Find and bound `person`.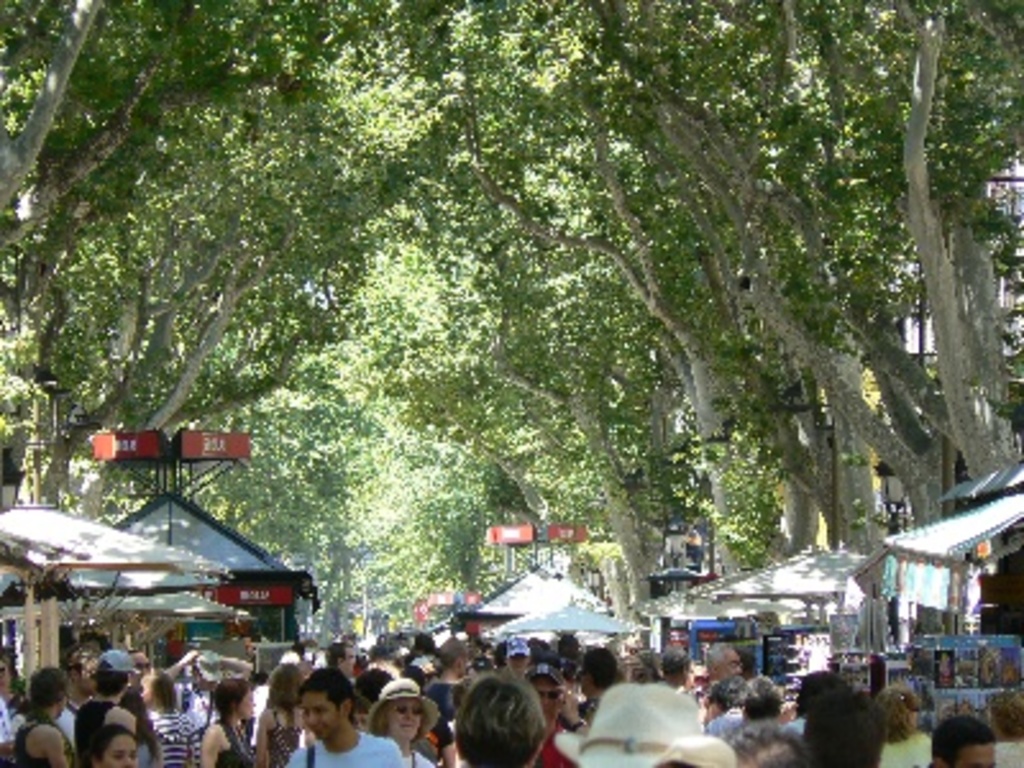
Bound: locate(809, 707, 883, 765).
